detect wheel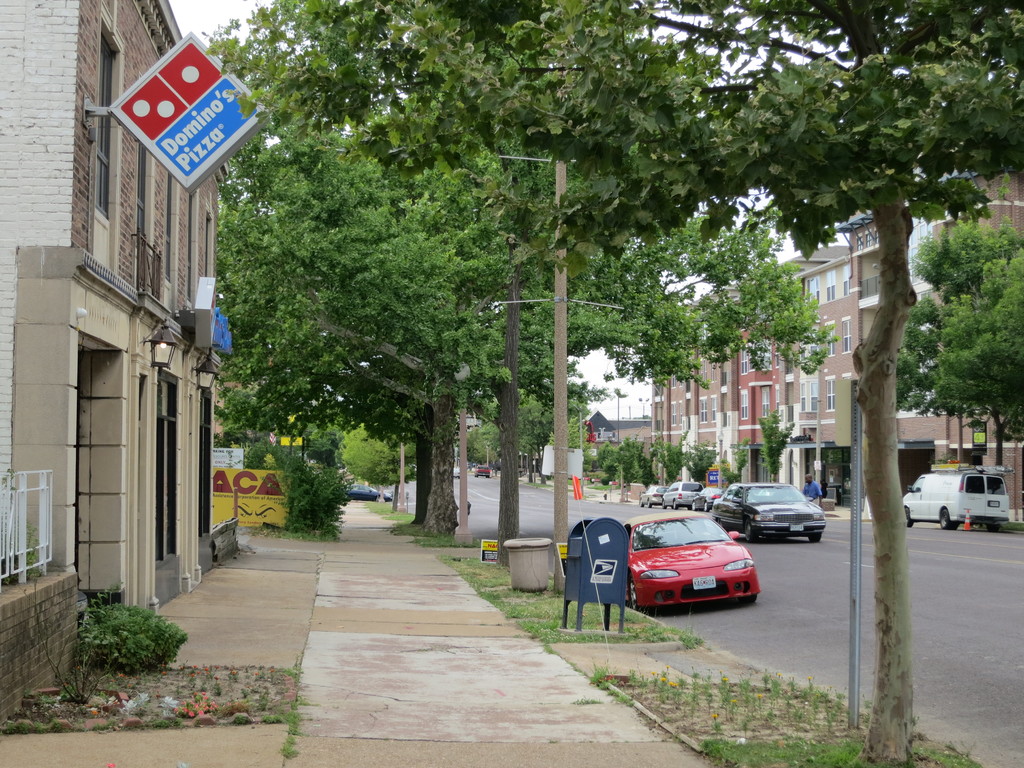
<box>691,500,696,509</box>
